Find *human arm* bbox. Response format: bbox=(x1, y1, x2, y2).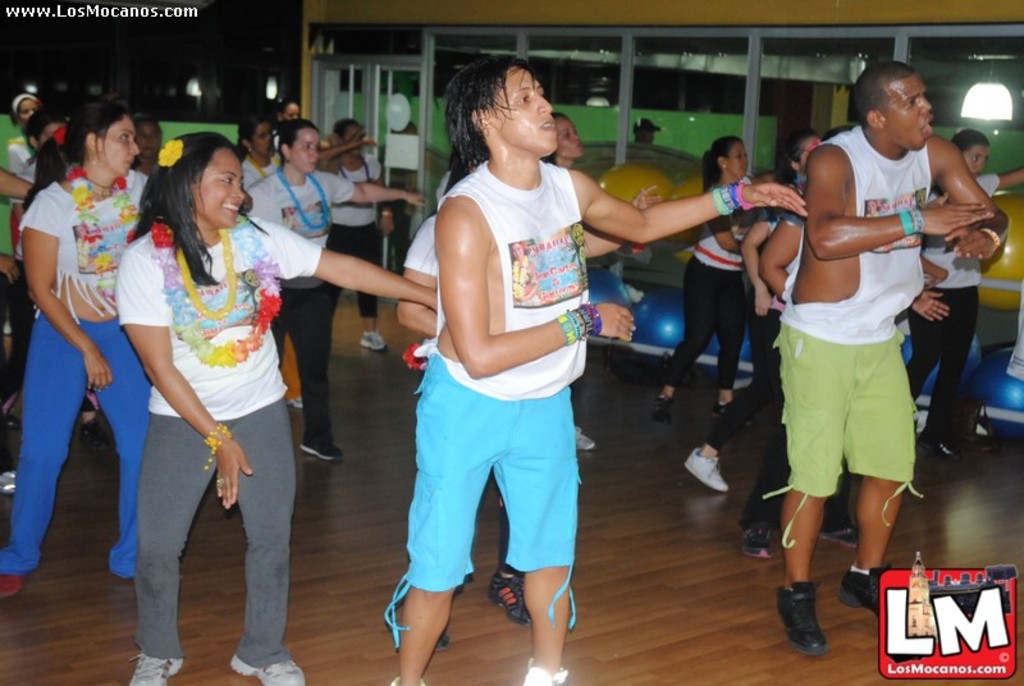
bbox=(0, 170, 35, 197).
